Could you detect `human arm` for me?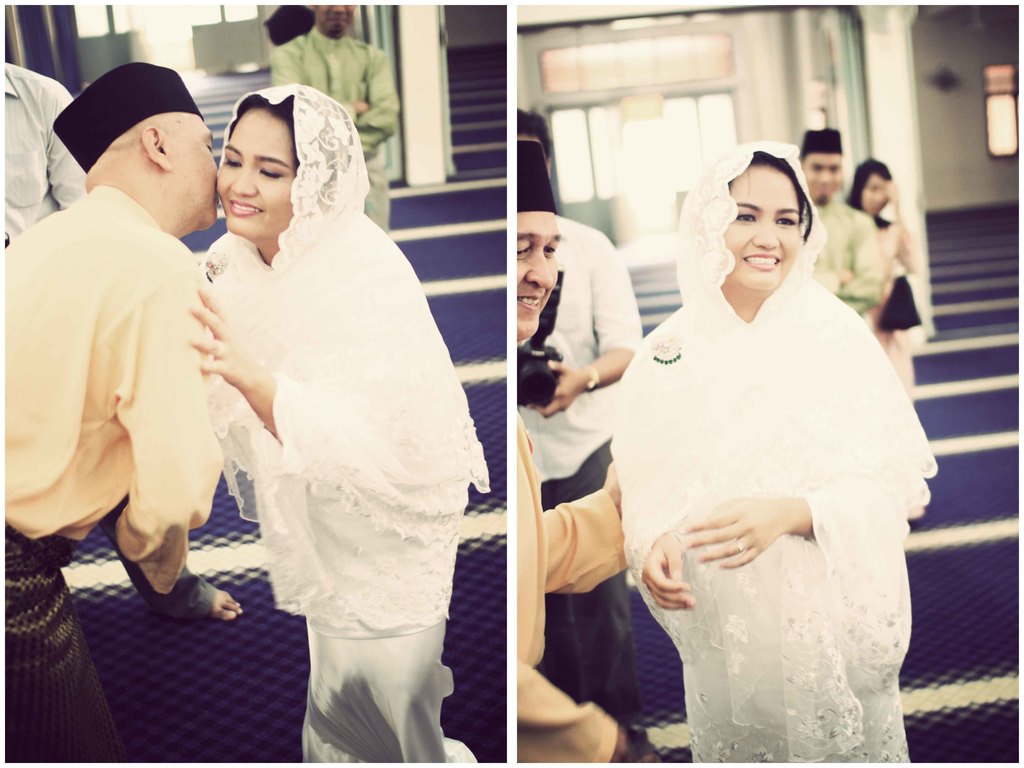
Detection result: rect(45, 82, 90, 210).
